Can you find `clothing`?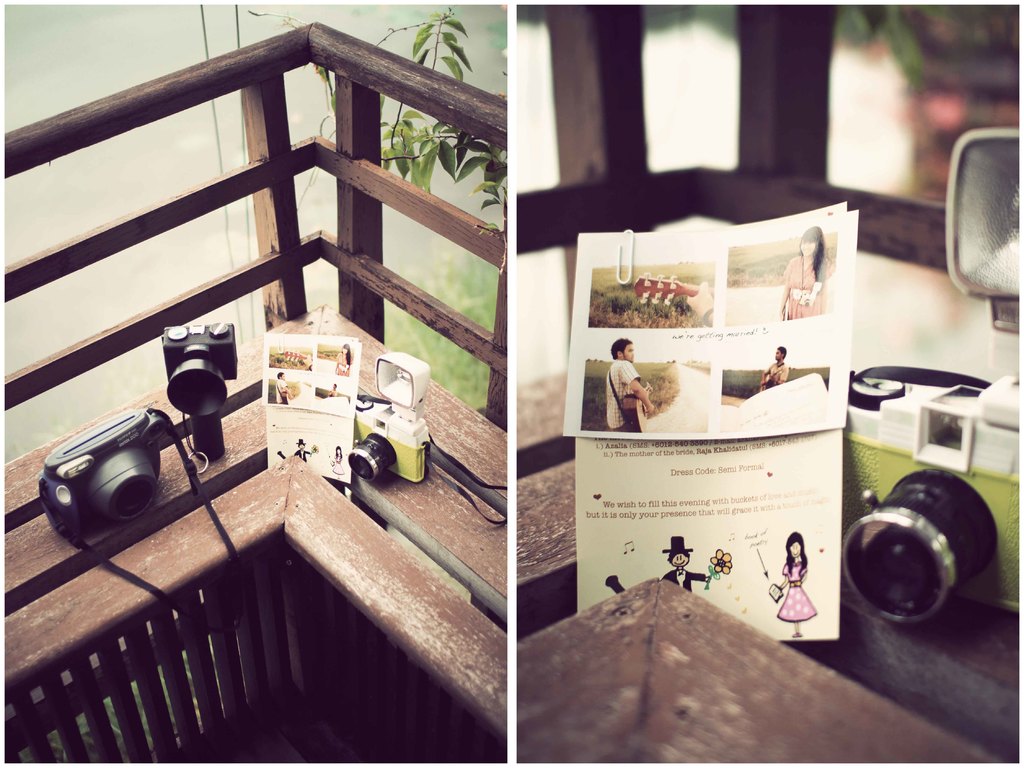
Yes, bounding box: <bbox>337, 354, 348, 375</bbox>.
